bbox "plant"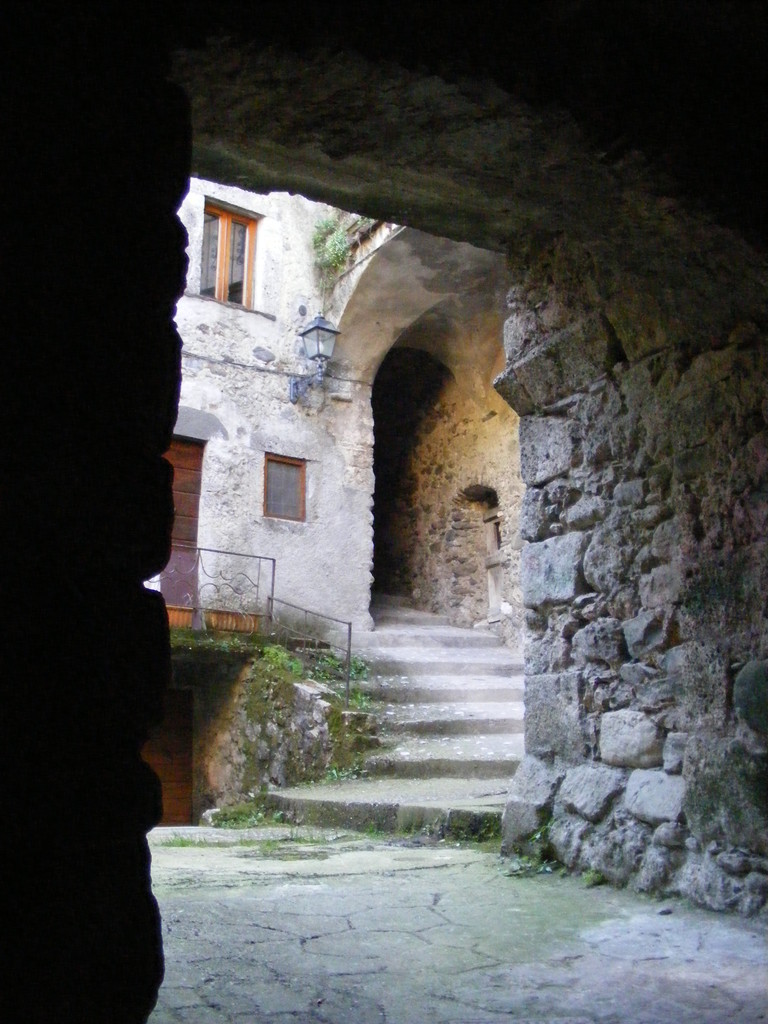
[271,643,312,705]
